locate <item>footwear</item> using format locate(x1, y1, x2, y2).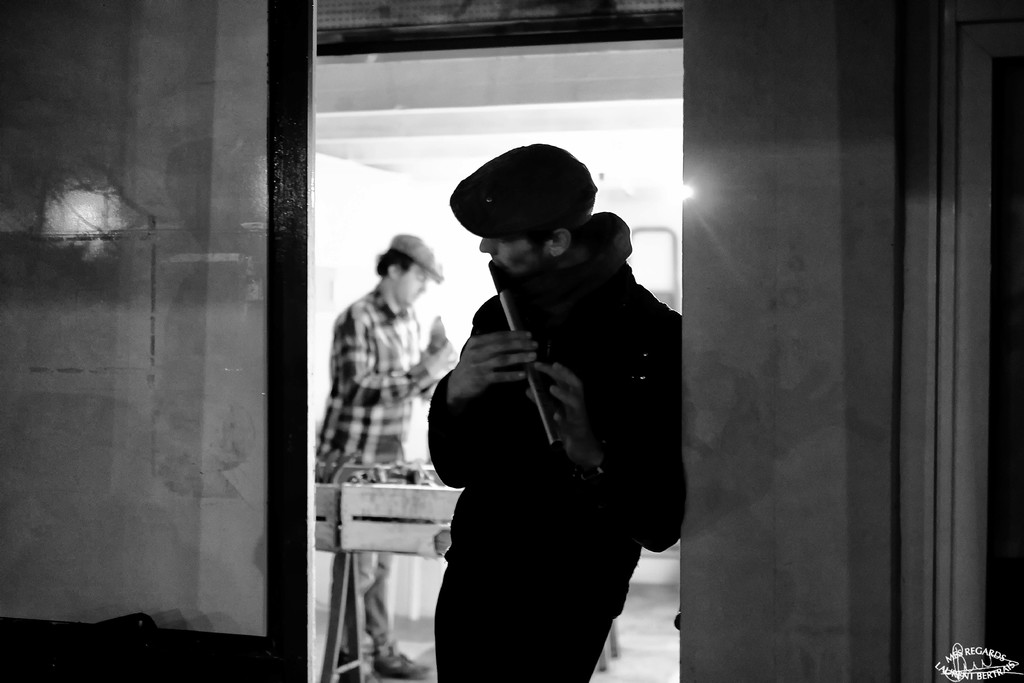
locate(367, 650, 440, 677).
